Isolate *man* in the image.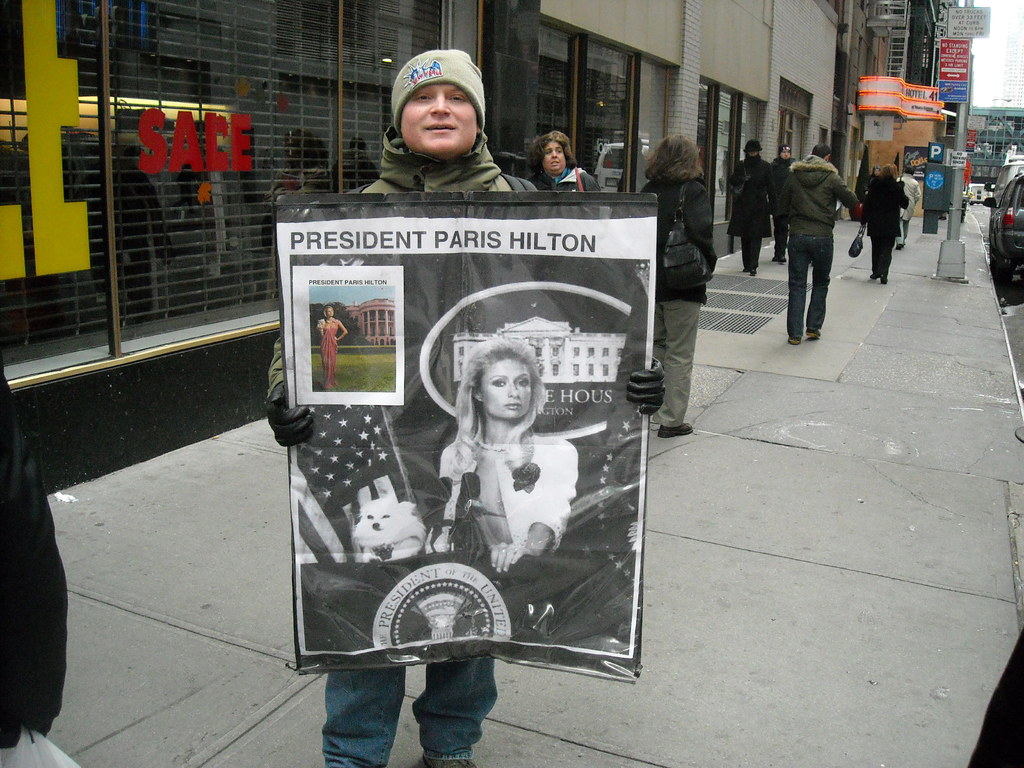
Isolated region: crop(726, 136, 772, 276).
